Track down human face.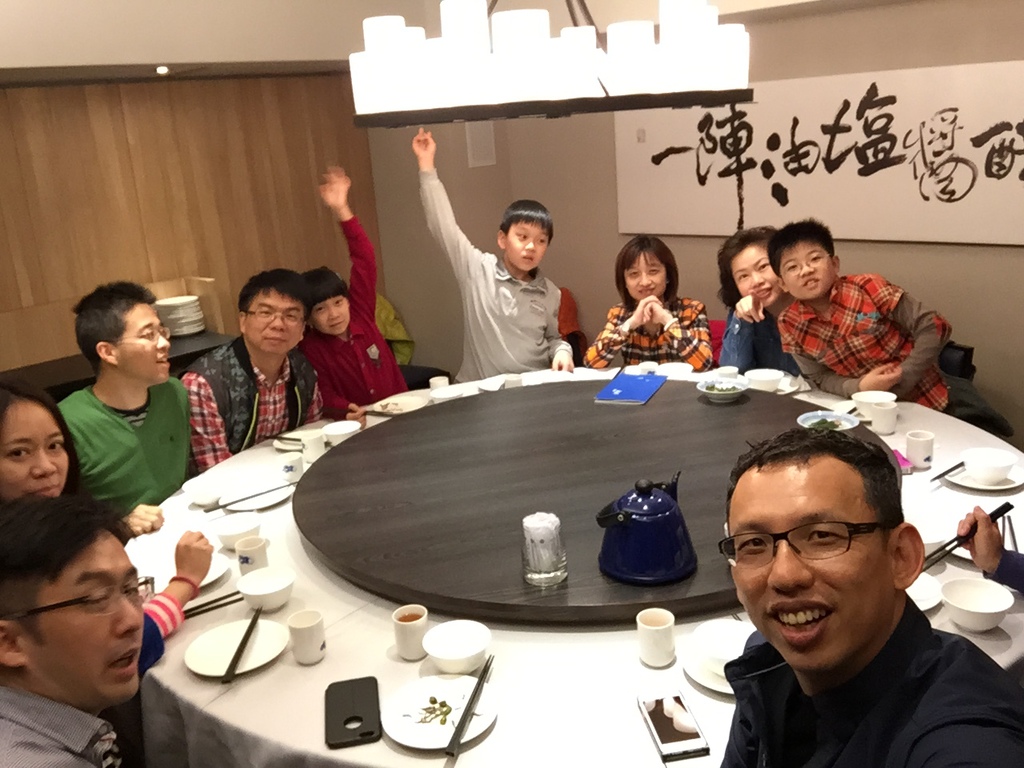
Tracked to (502, 218, 552, 274).
